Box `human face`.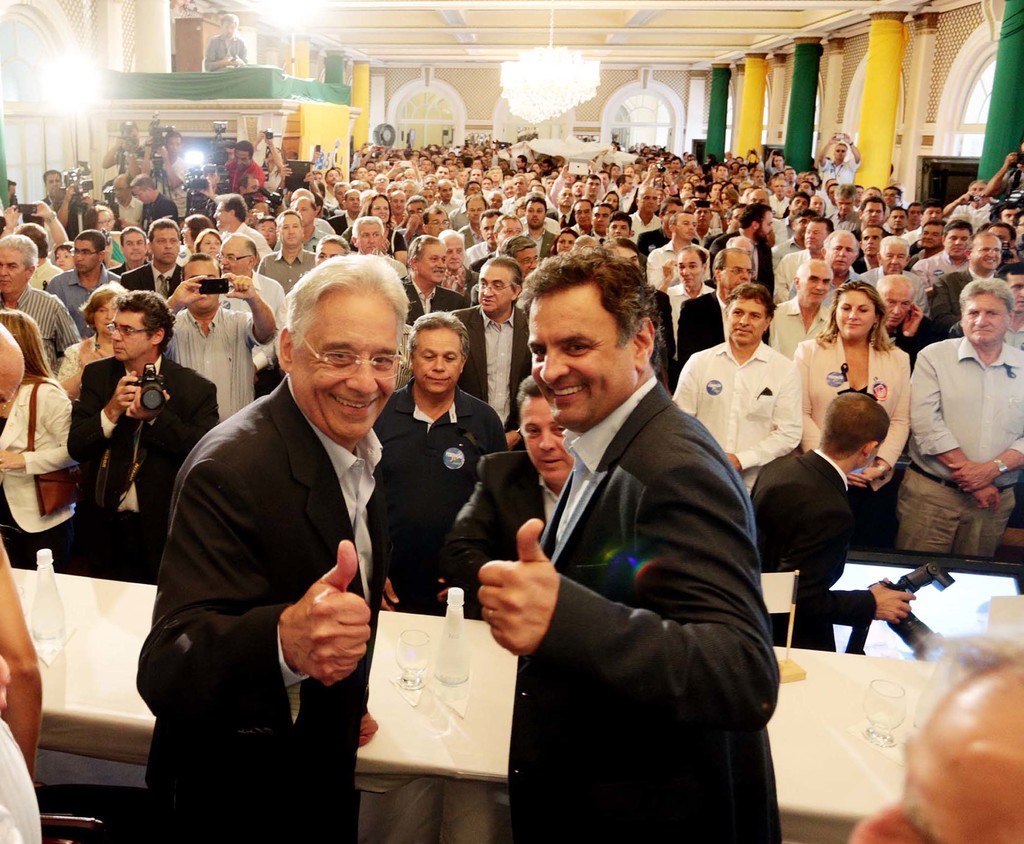
(290,191,308,207).
